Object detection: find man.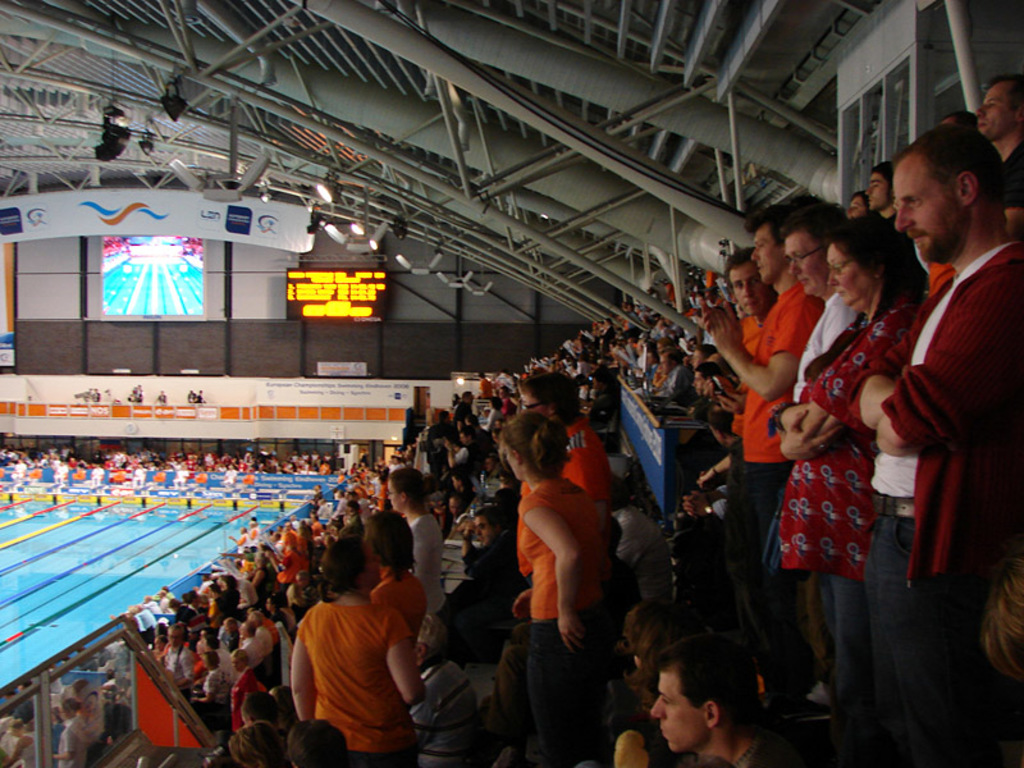
87/463/102/489.
